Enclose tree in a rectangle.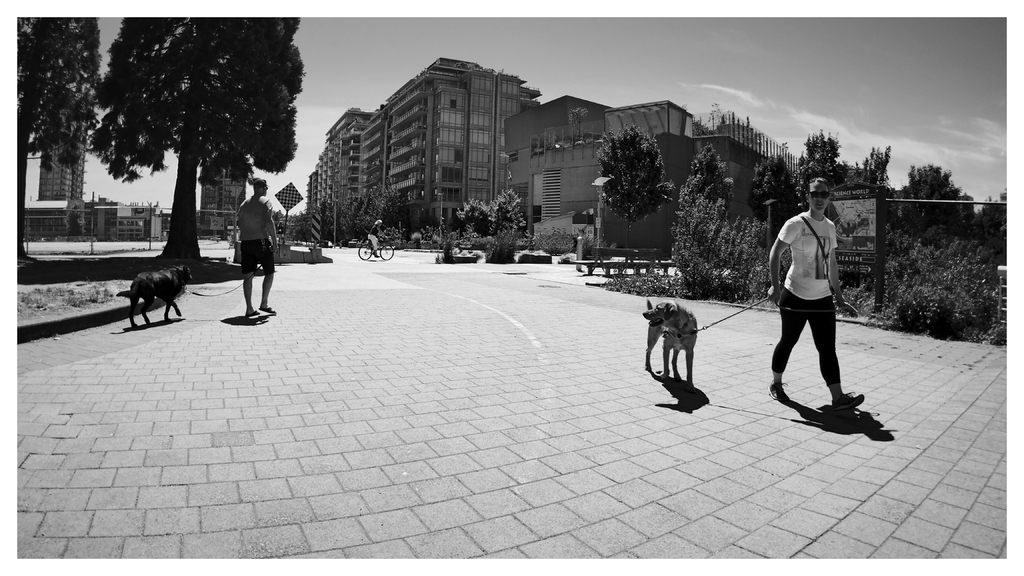
377:189:416:239.
